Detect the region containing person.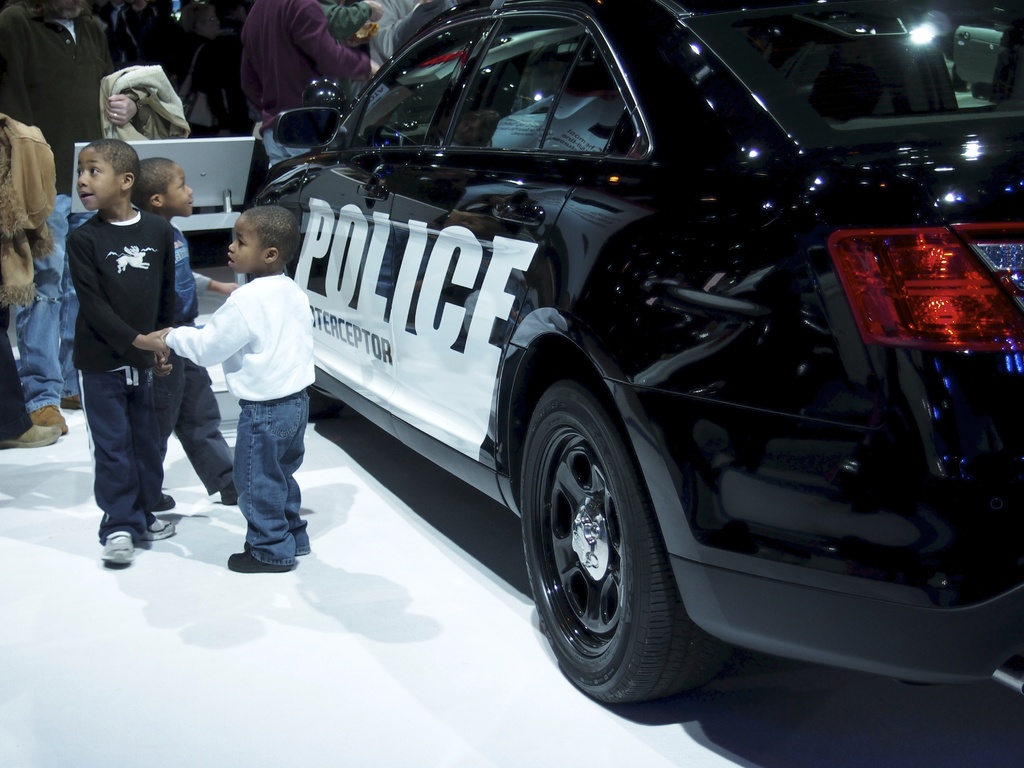
locate(58, 109, 198, 565).
